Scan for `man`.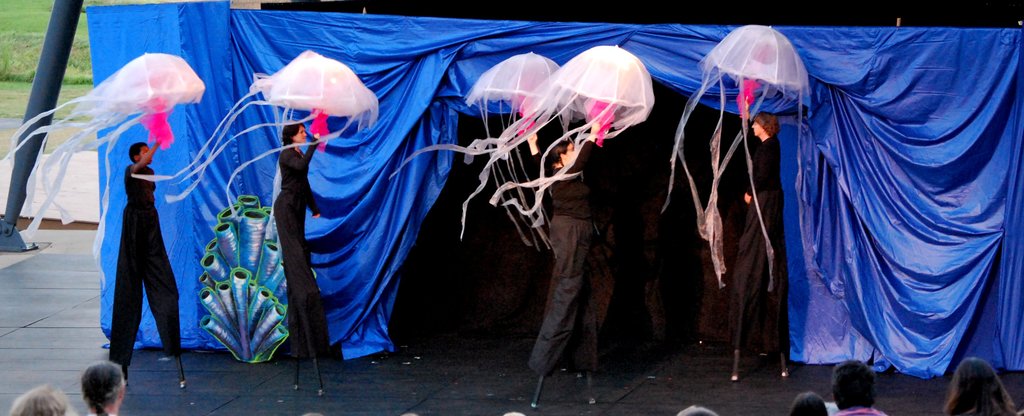
Scan result: [109, 138, 185, 377].
